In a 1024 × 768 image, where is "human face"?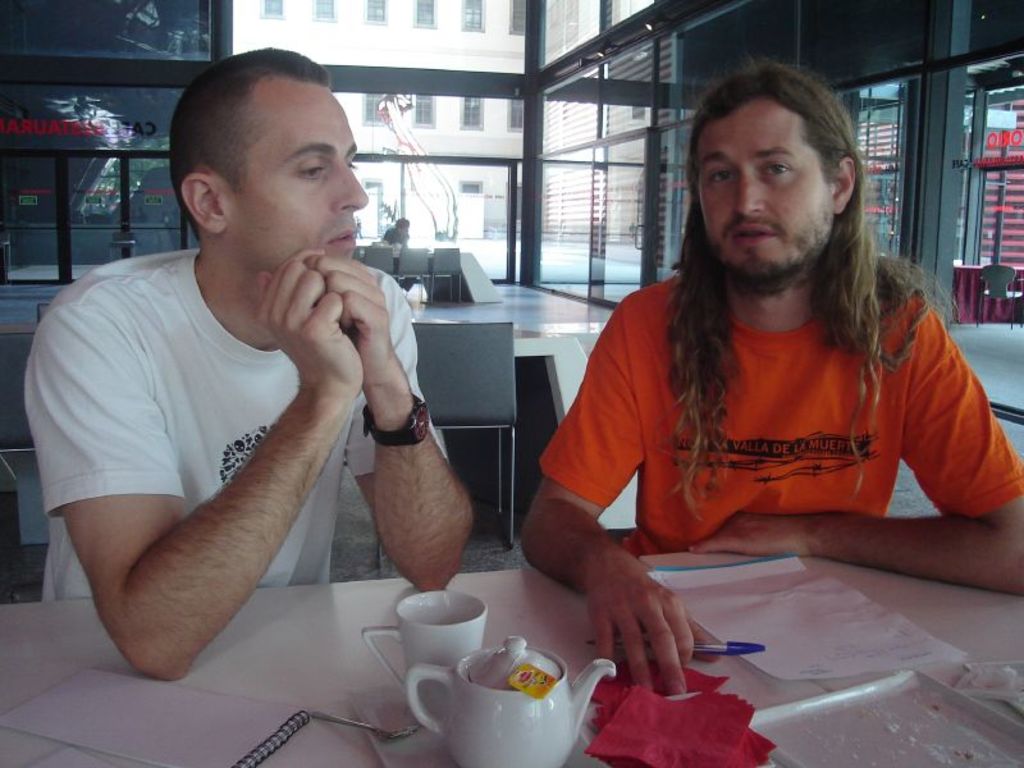
region(704, 100, 836, 275).
